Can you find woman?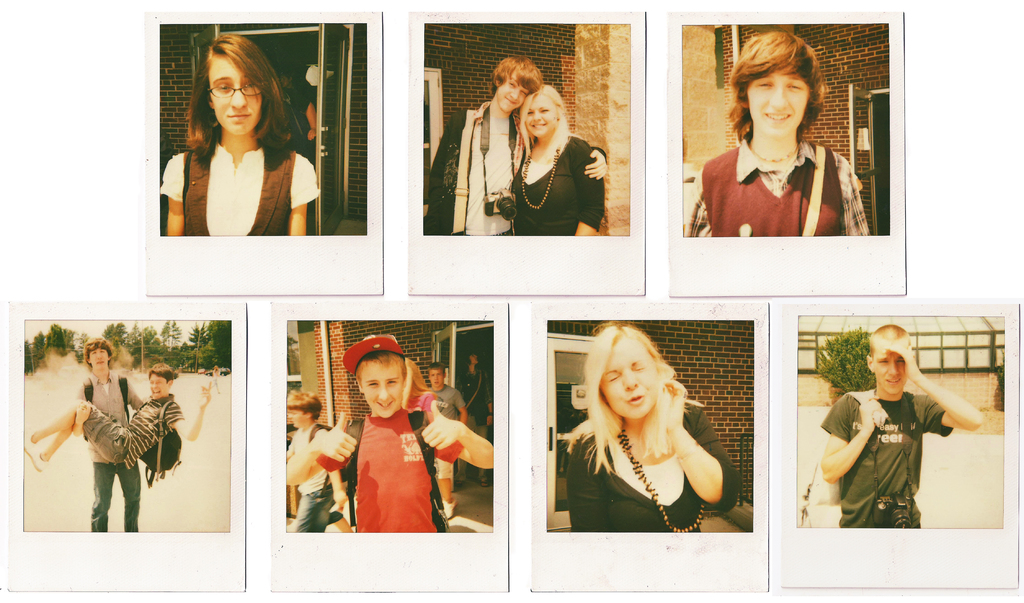
Yes, bounding box: <region>429, 56, 605, 236</region>.
